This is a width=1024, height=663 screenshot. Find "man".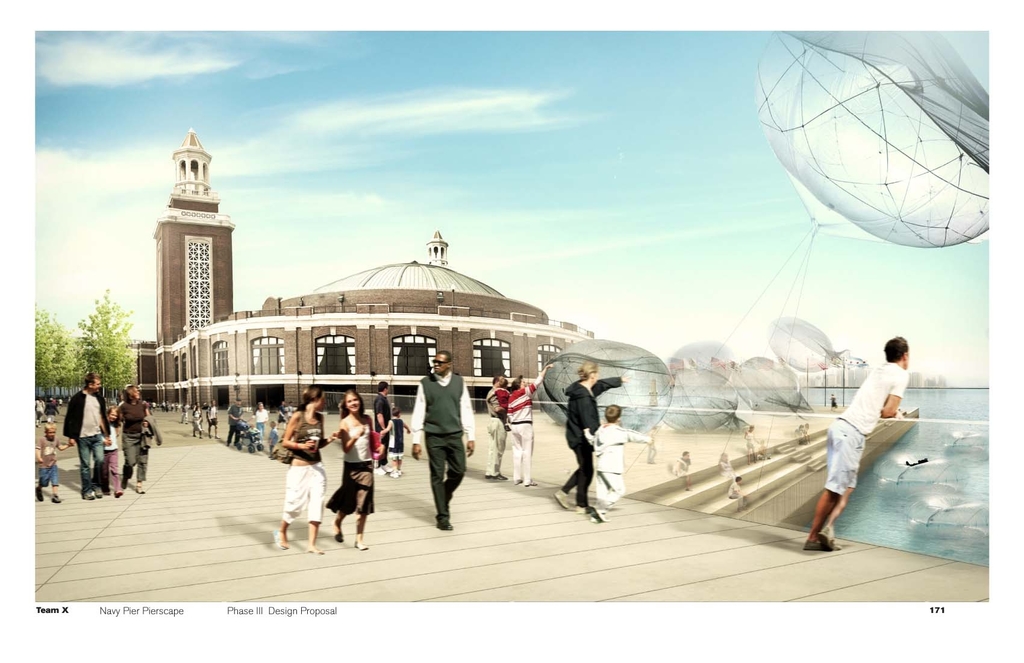
Bounding box: detection(410, 350, 472, 530).
